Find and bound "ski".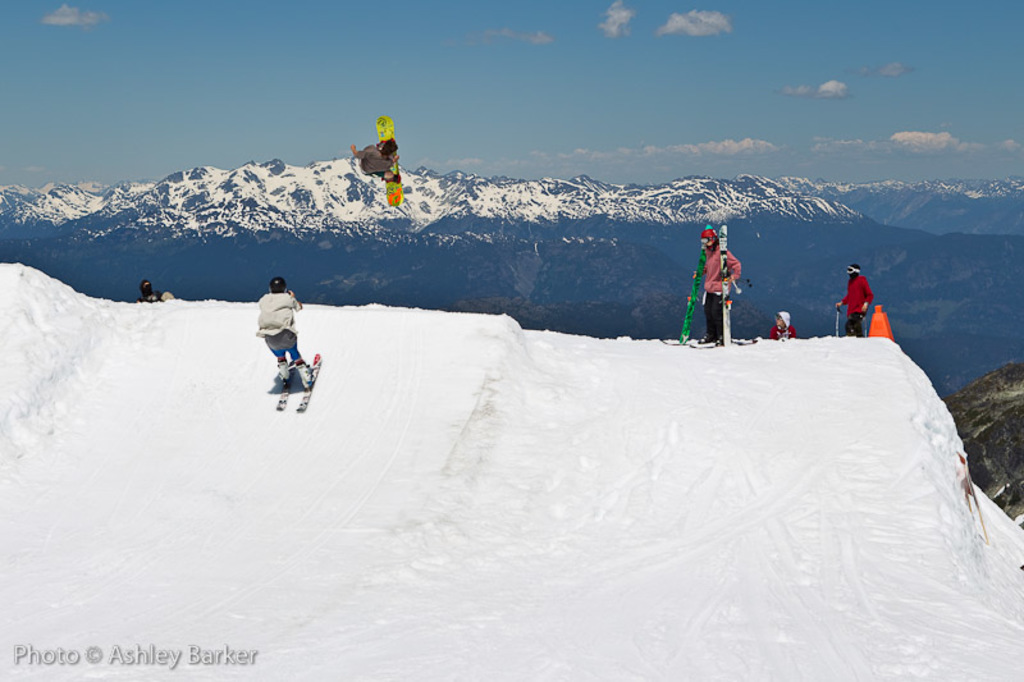
Bound: l=296, t=351, r=321, b=413.
